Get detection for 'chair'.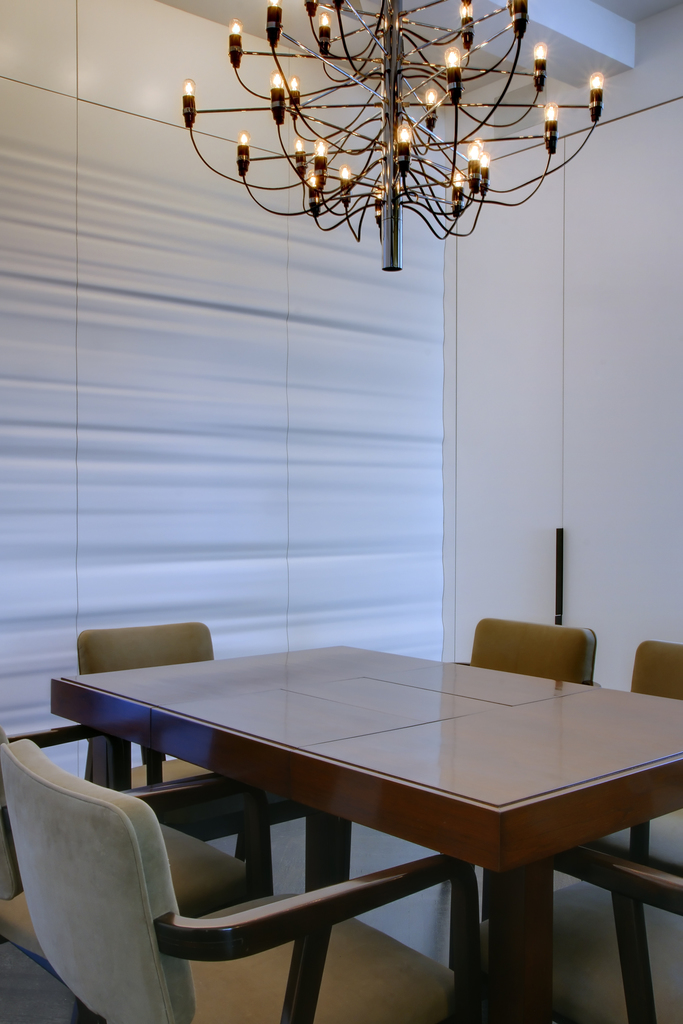
Detection: [x1=0, y1=725, x2=260, y2=1023].
